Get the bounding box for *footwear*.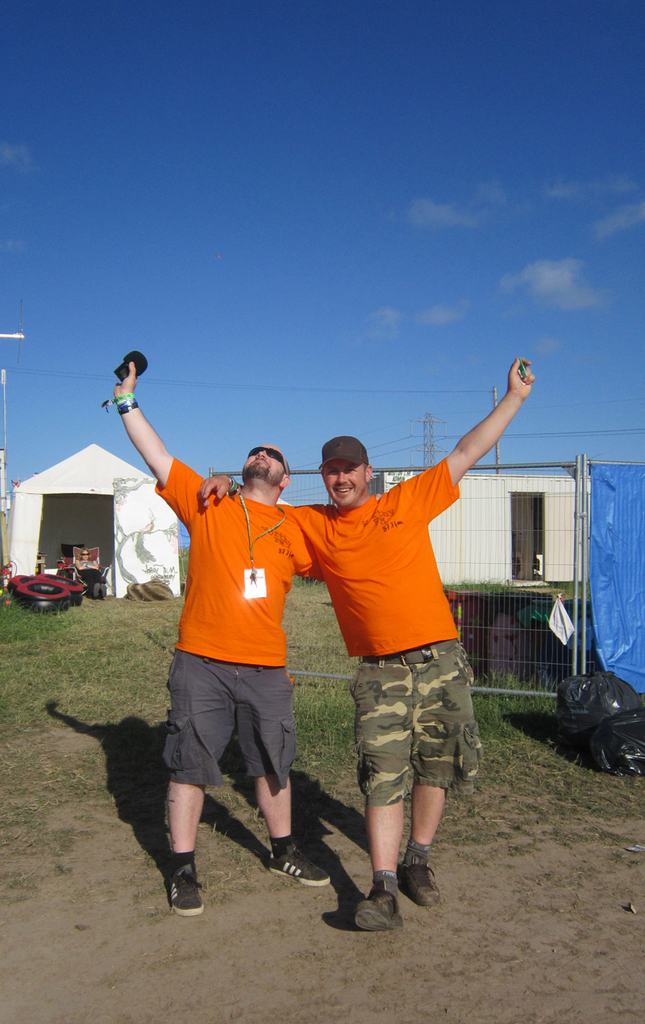
(271,848,331,889).
